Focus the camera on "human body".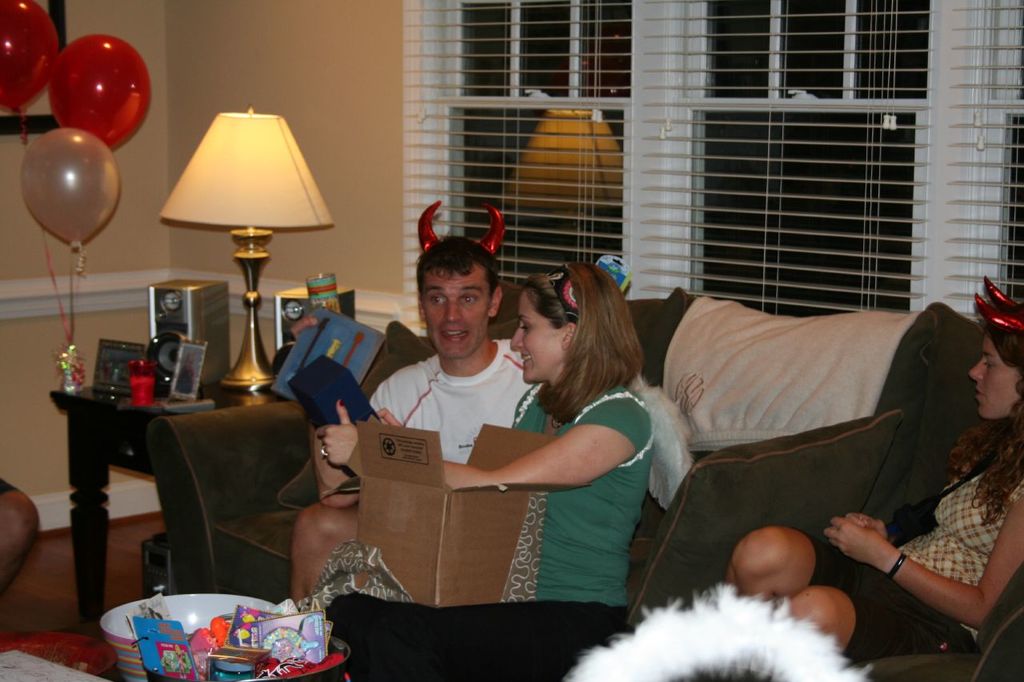
Focus region: region(292, 387, 659, 644).
